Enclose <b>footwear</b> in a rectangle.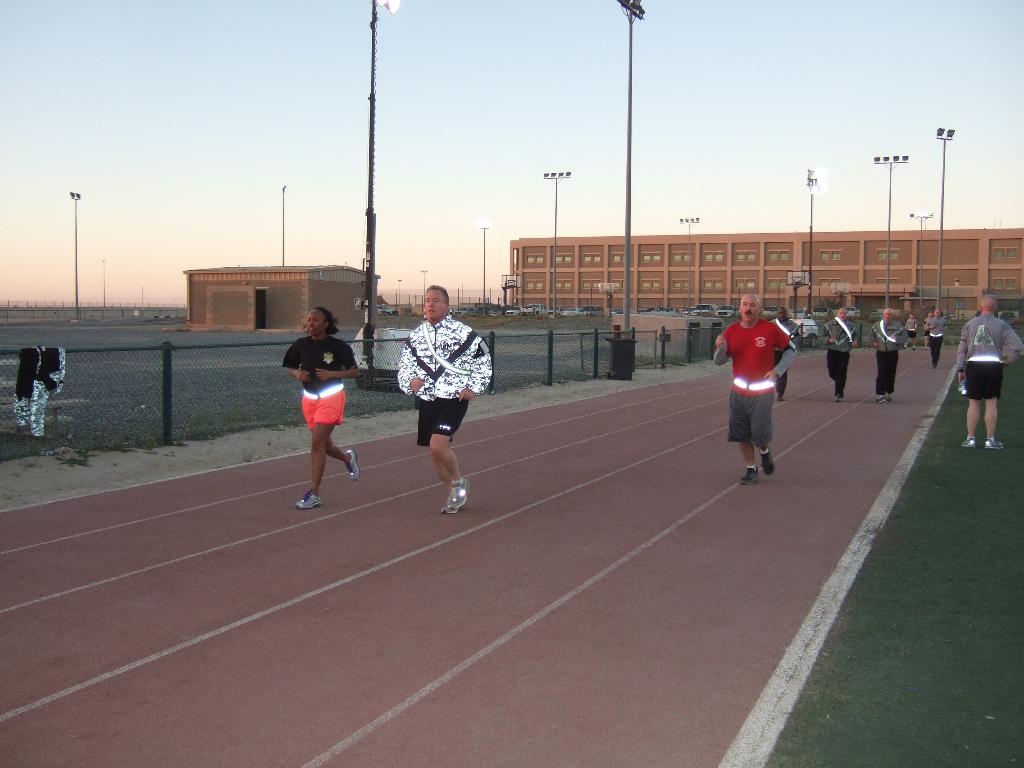
[294,488,324,511].
